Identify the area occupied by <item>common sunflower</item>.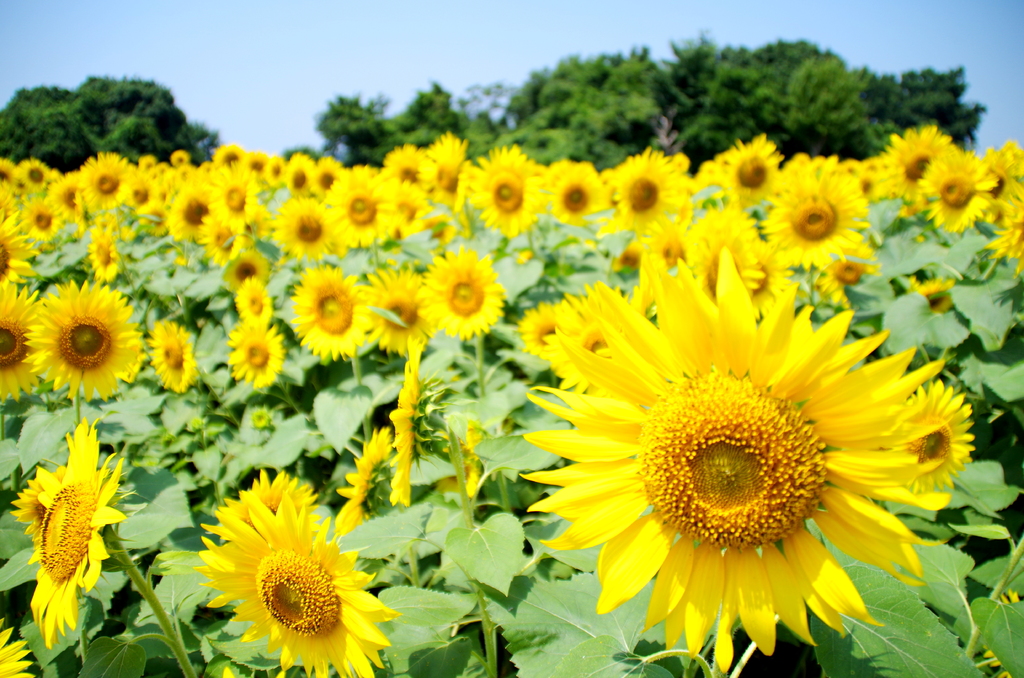
Area: x1=520 y1=257 x2=936 y2=674.
